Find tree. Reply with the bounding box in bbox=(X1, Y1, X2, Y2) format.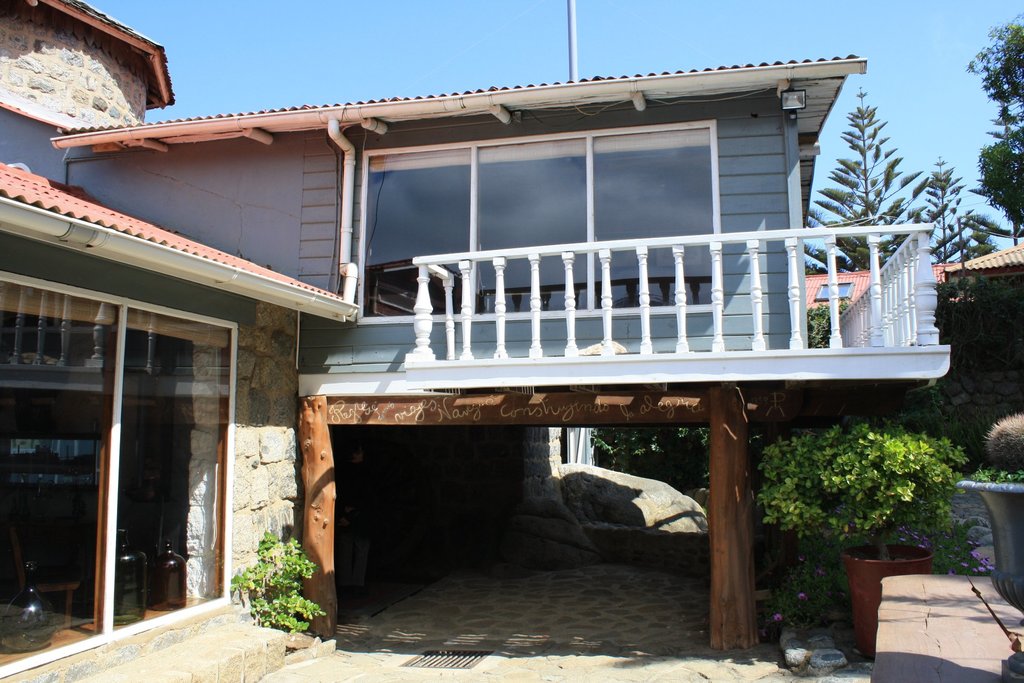
bbox=(764, 419, 979, 625).
